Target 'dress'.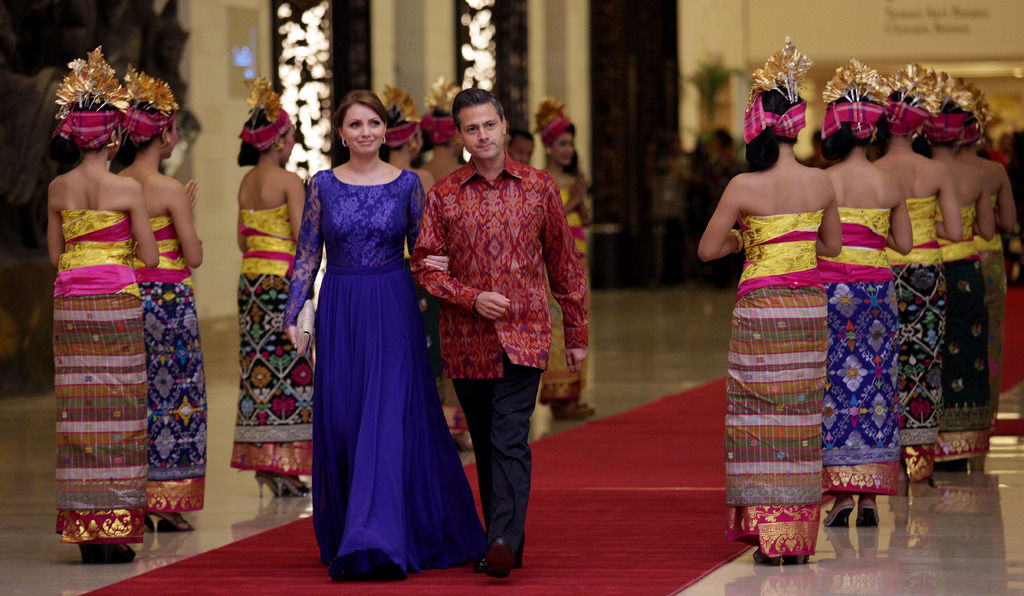
Target region: 285/168/488/584.
